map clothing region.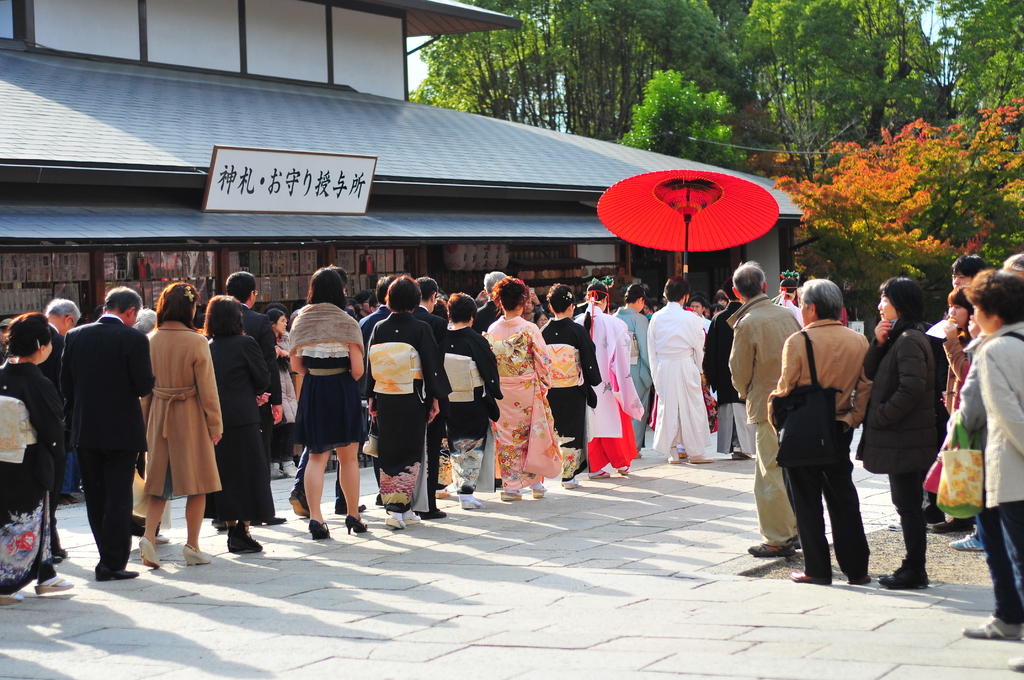
Mapped to 448 319 499 476.
